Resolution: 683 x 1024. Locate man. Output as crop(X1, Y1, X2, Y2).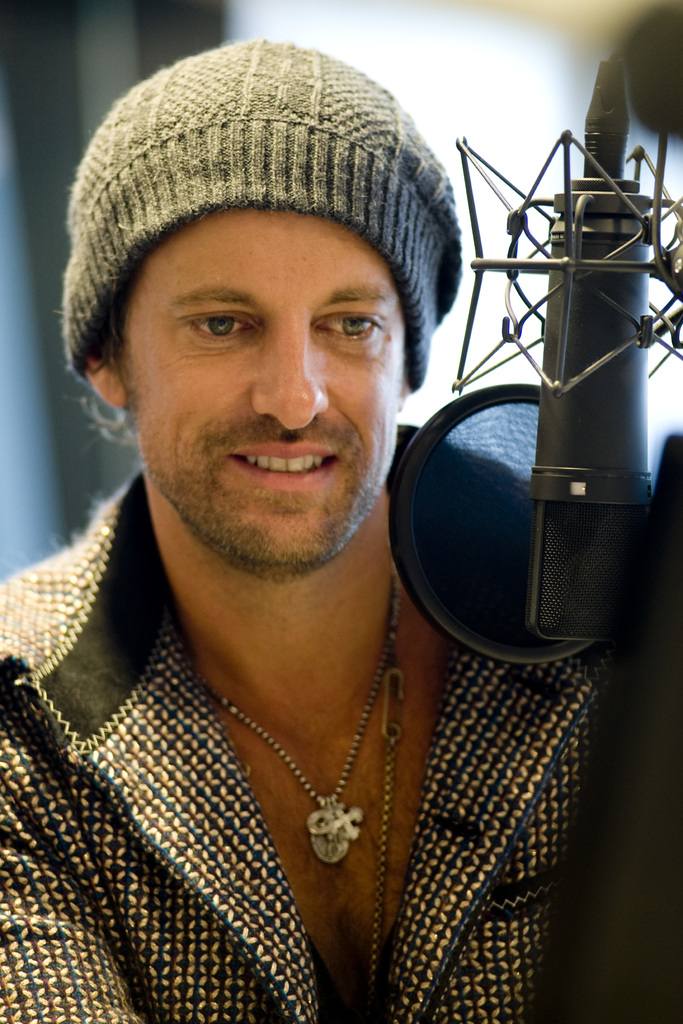
crop(0, 7, 682, 1023).
